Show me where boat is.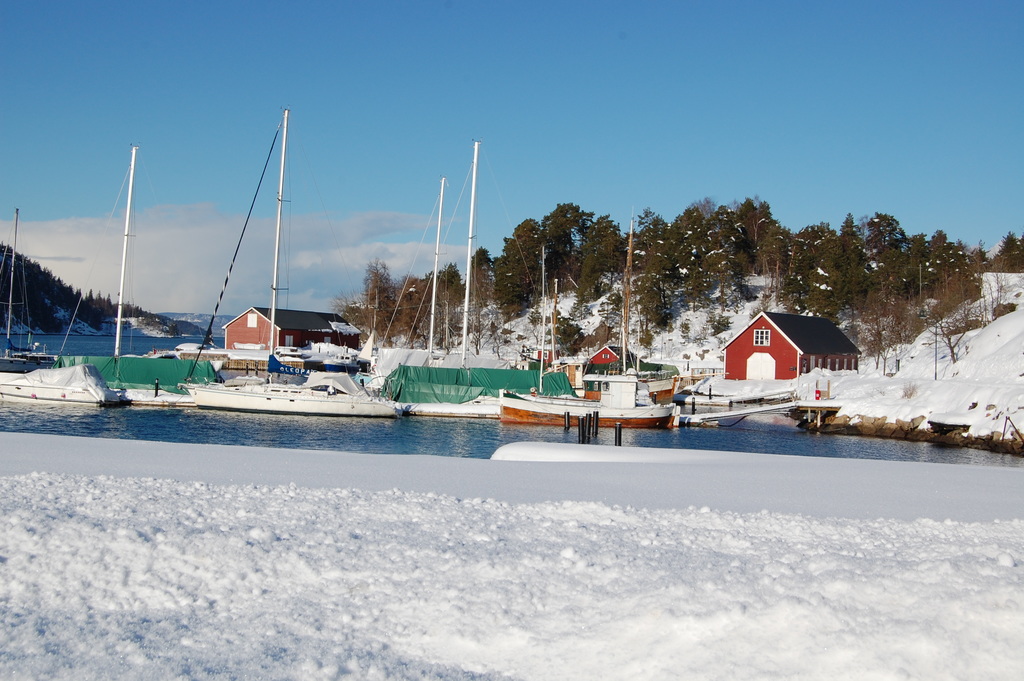
boat is at 56, 147, 198, 411.
